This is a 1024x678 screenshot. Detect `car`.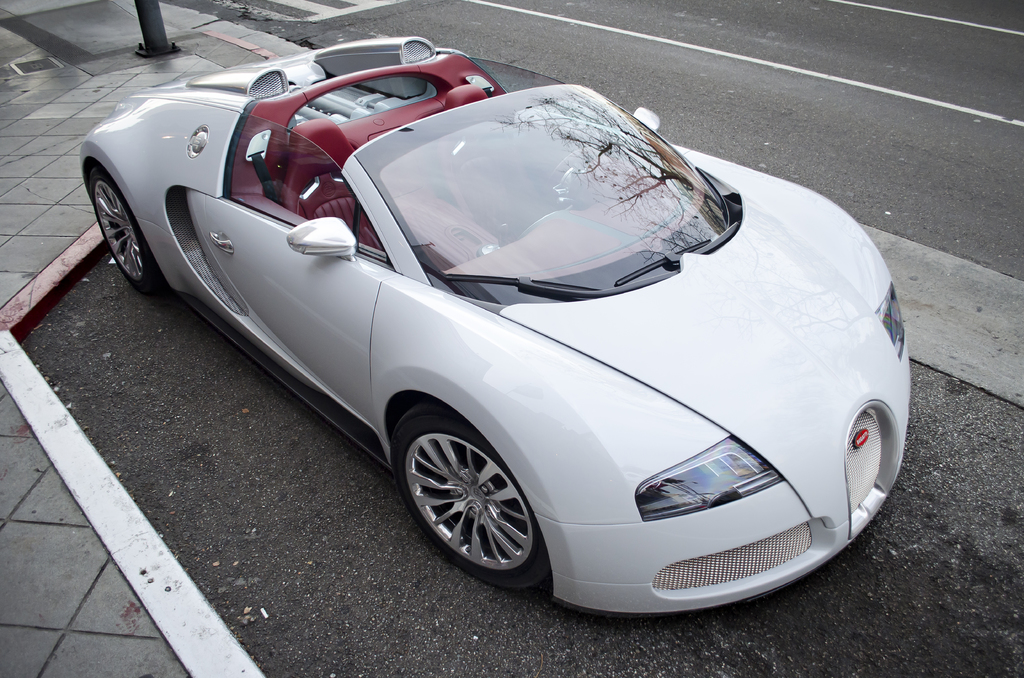
82/37/910/617.
